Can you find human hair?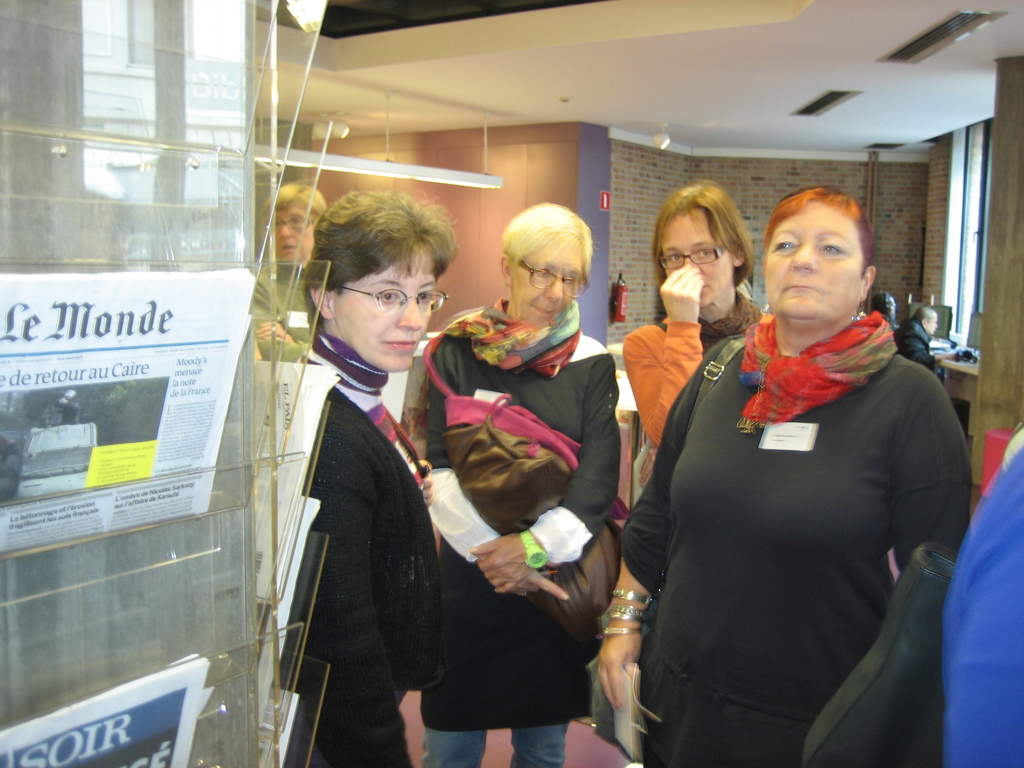
Yes, bounding box: crop(767, 180, 879, 284).
